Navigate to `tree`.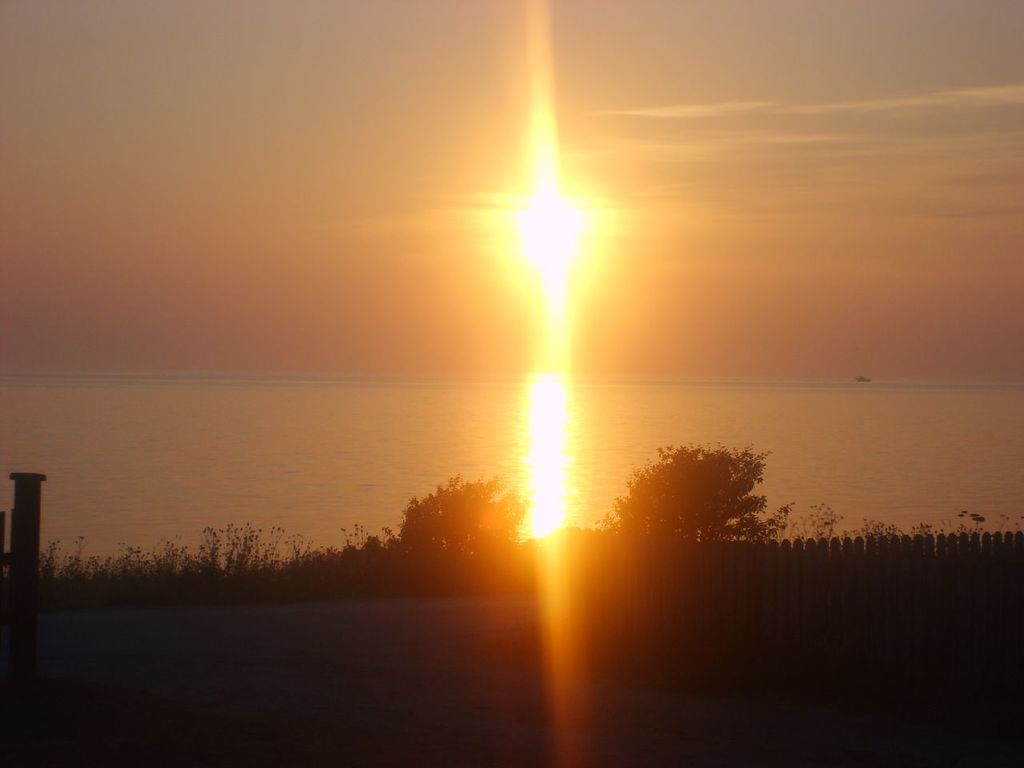
Navigation target: locate(601, 439, 782, 547).
